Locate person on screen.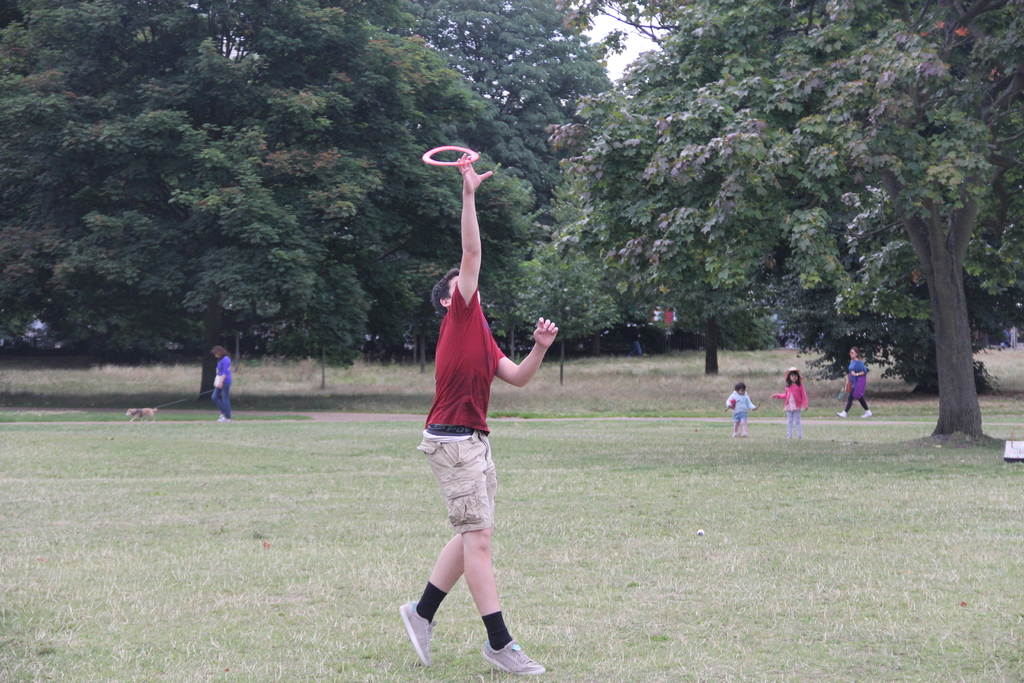
On screen at crop(833, 348, 874, 418).
